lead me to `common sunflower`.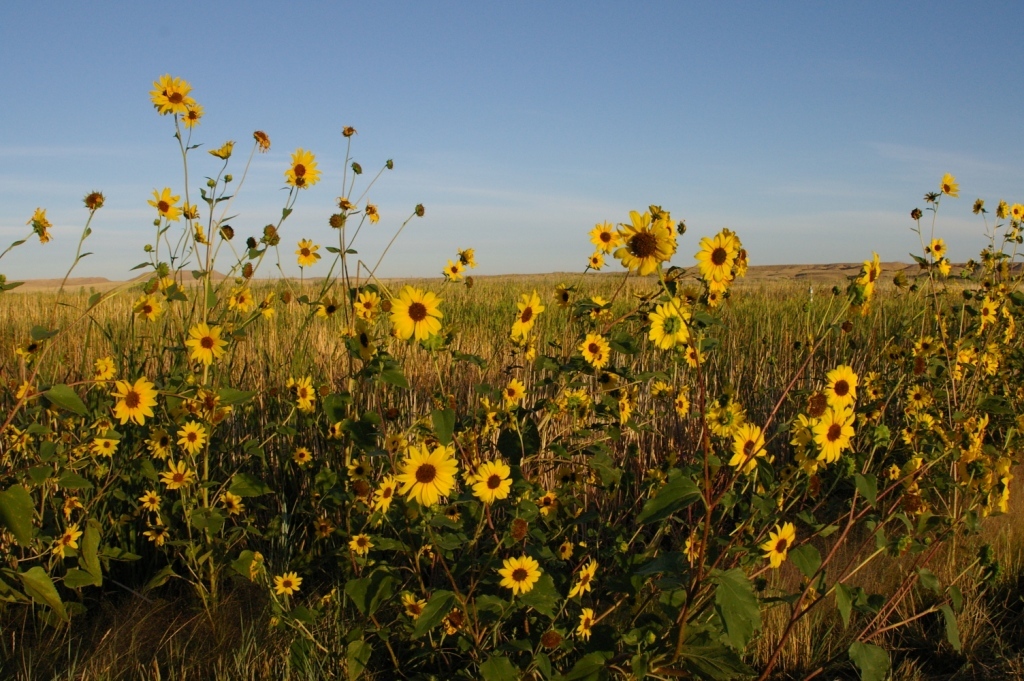
Lead to box=[495, 553, 541, 595].
